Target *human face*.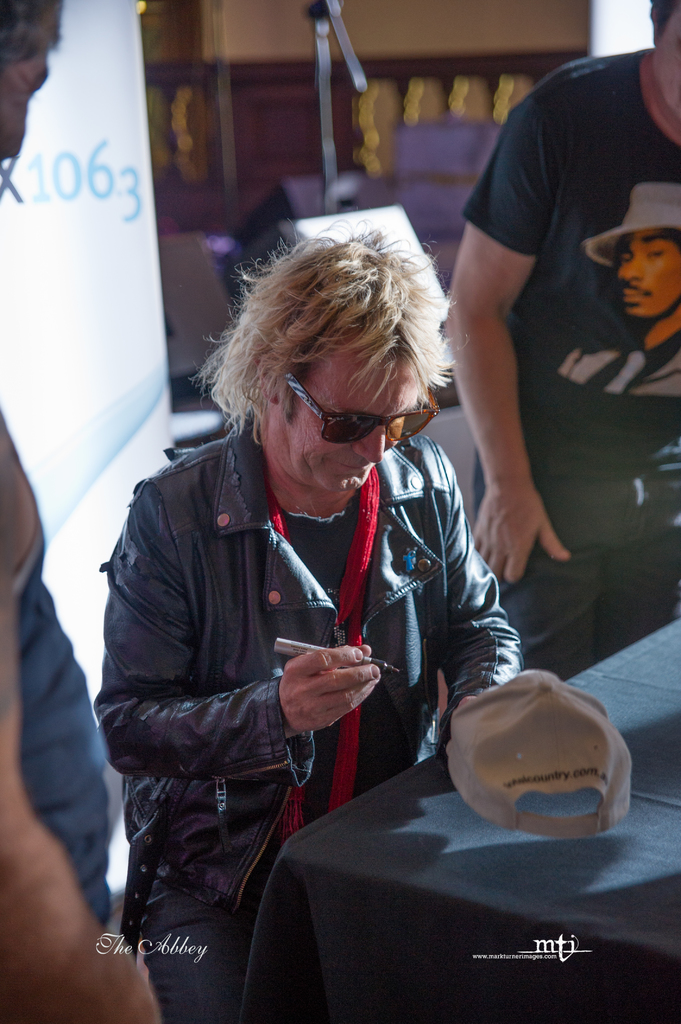
Target region: left=279, top=330, right=433, bottom=500.
